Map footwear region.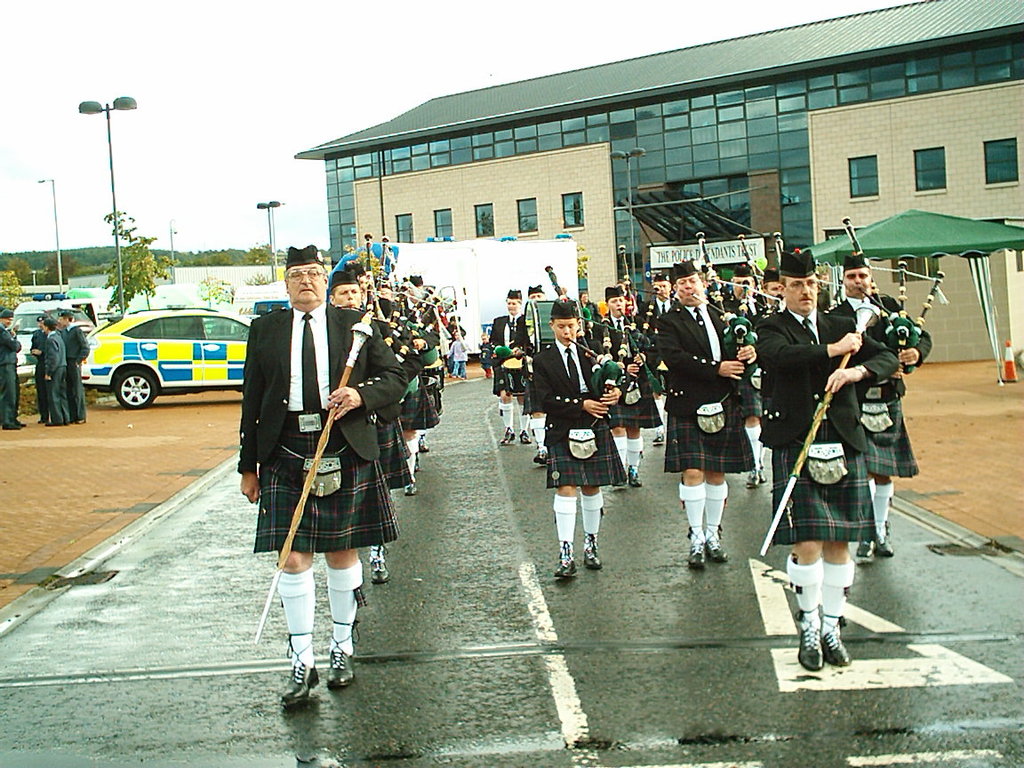
Mapped to 586 532 600 568.
